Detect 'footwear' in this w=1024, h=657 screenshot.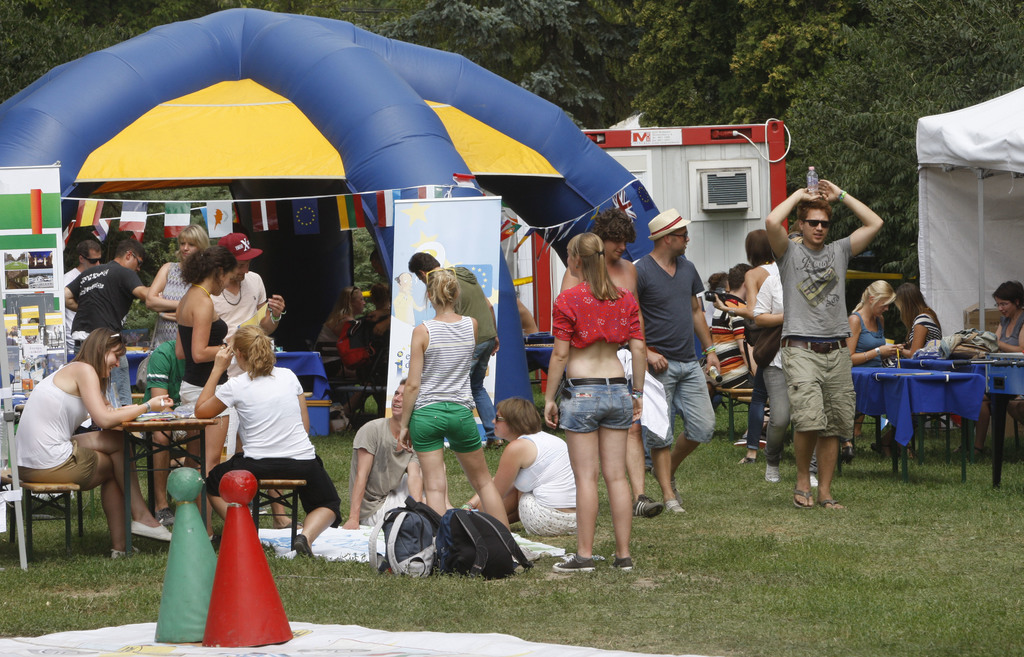
Detection: x1=950, y1=445, x2=966, y2=458.
